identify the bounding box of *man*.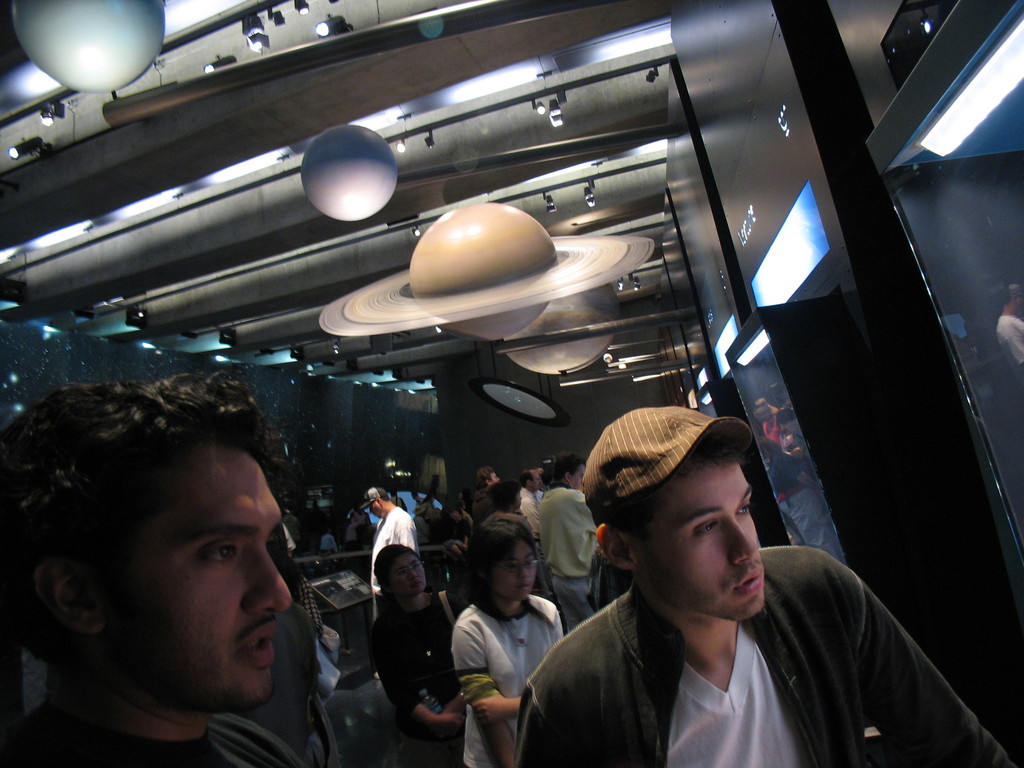
detection(499, 415, 944, 762).
